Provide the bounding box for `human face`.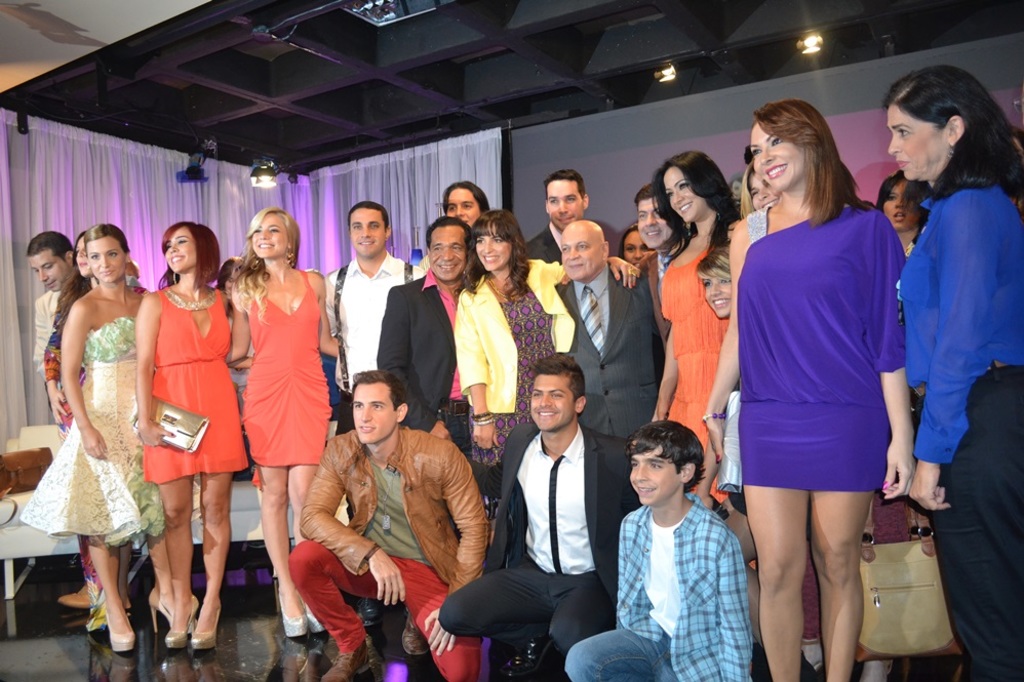
detection(630, 440, 677, 506).
